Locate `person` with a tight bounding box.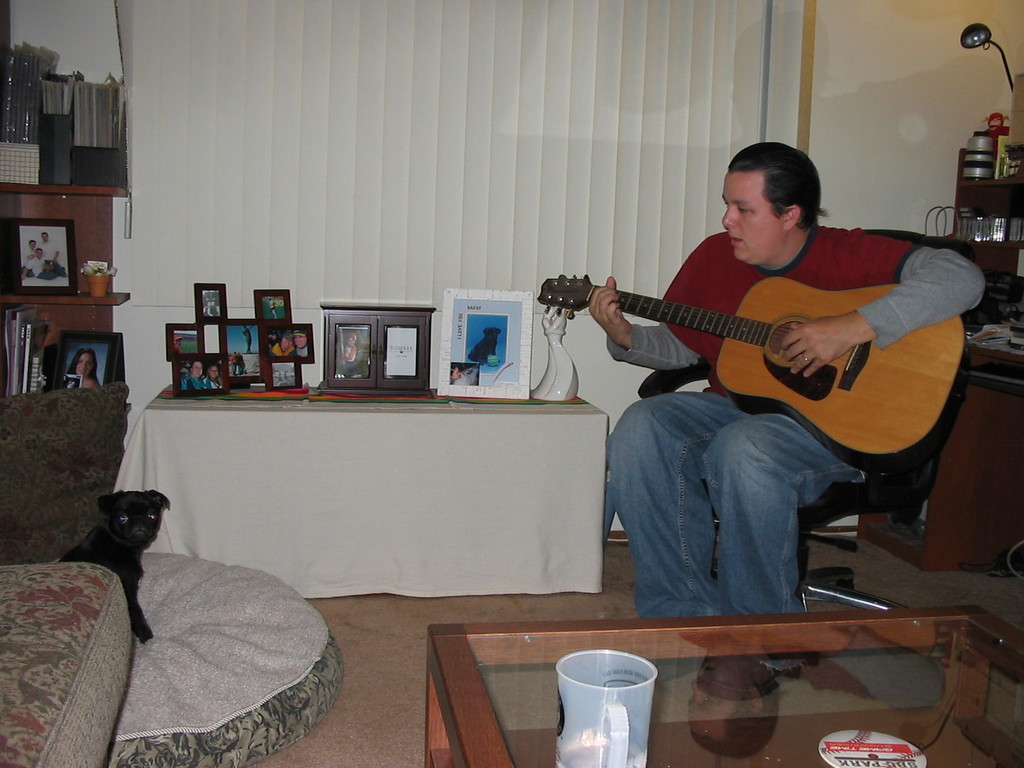
241:325:252:353.
